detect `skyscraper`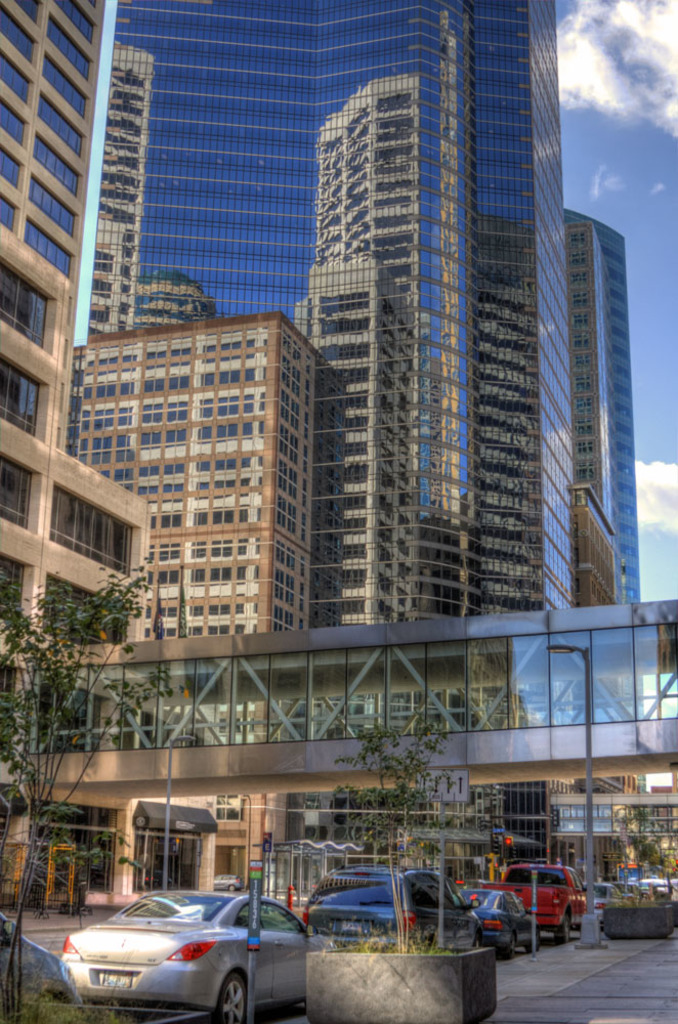
bbox(562, 198, 637, 614)
